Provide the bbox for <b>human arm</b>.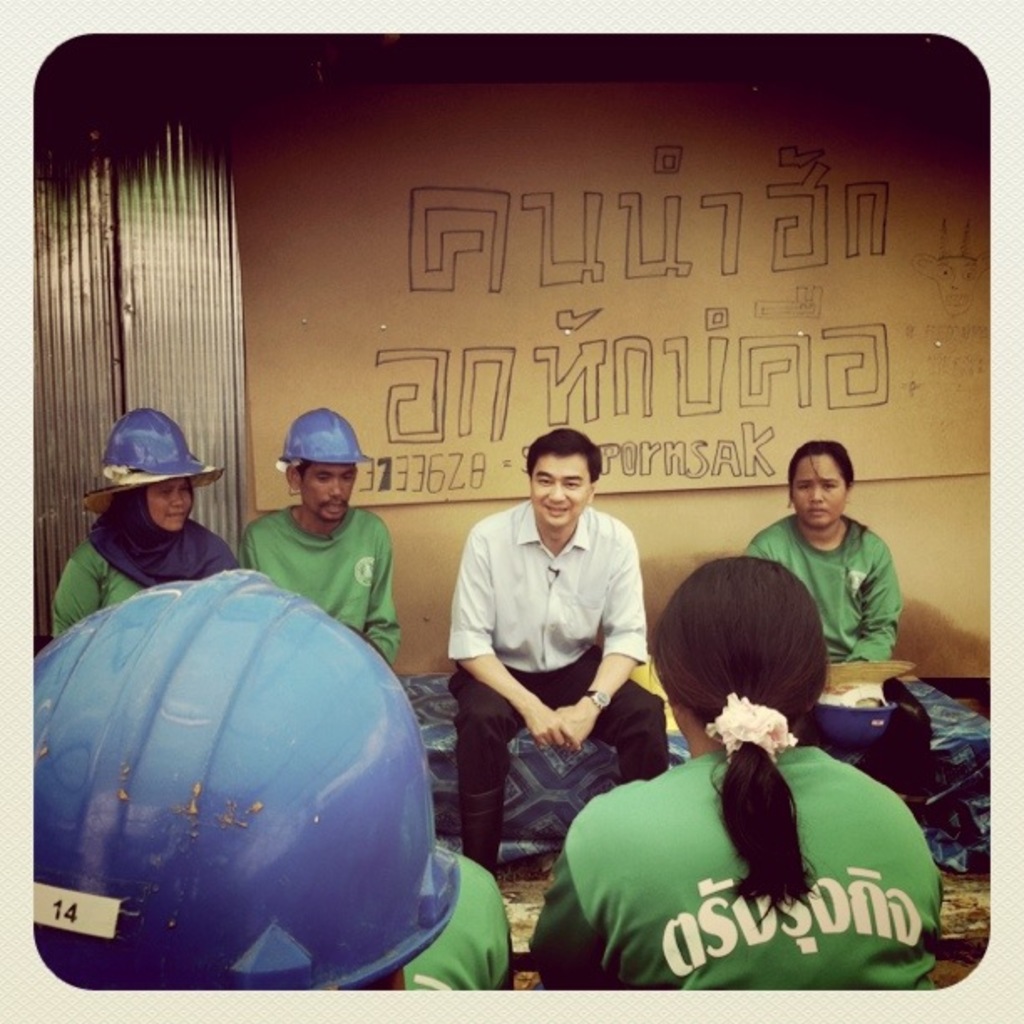
x1=448, y1=537, x2=581, y2=746.
